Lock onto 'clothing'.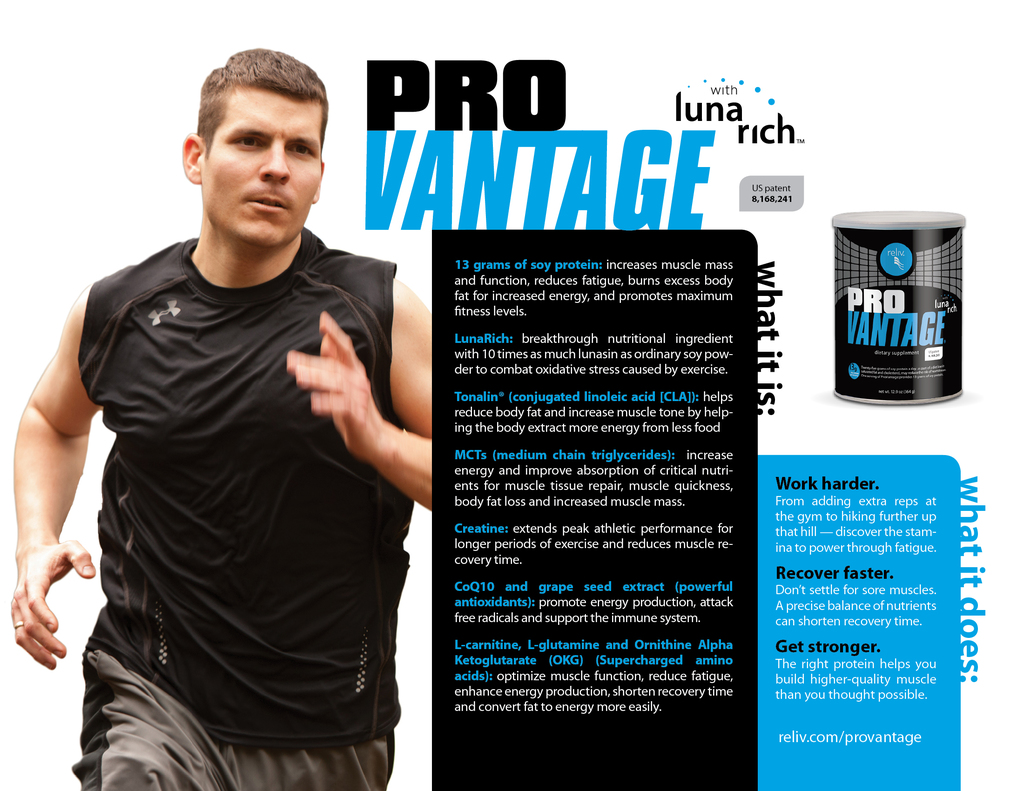
Locked: bbox(45, 179, 429, 731).
